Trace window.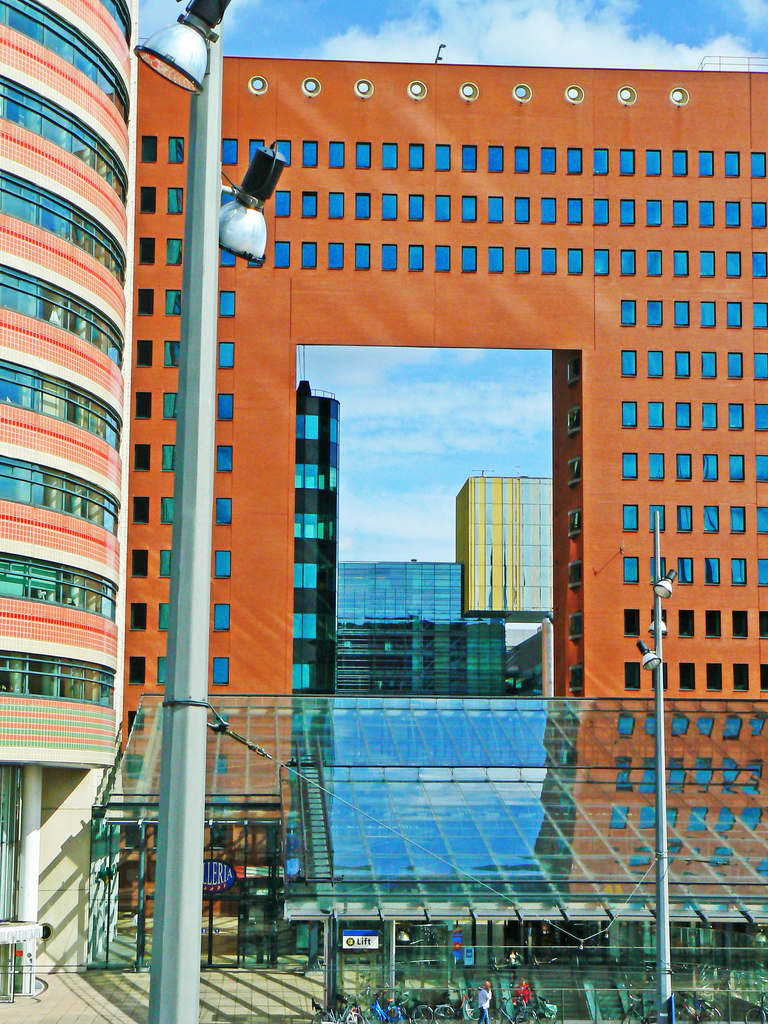
Traced to (705,558,719,581).
